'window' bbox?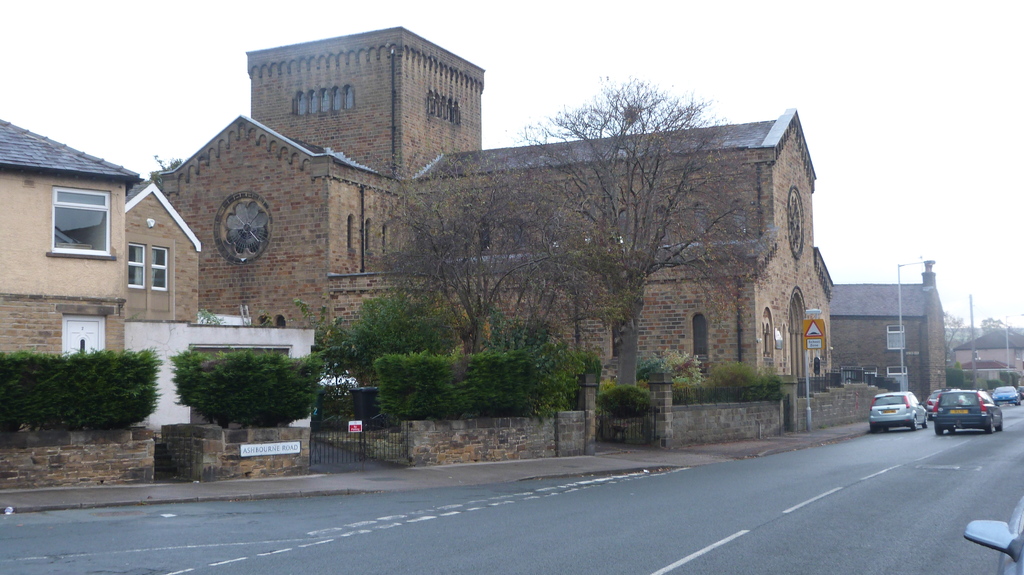
[x1=47, y1=187, x2=115, y2=264]
